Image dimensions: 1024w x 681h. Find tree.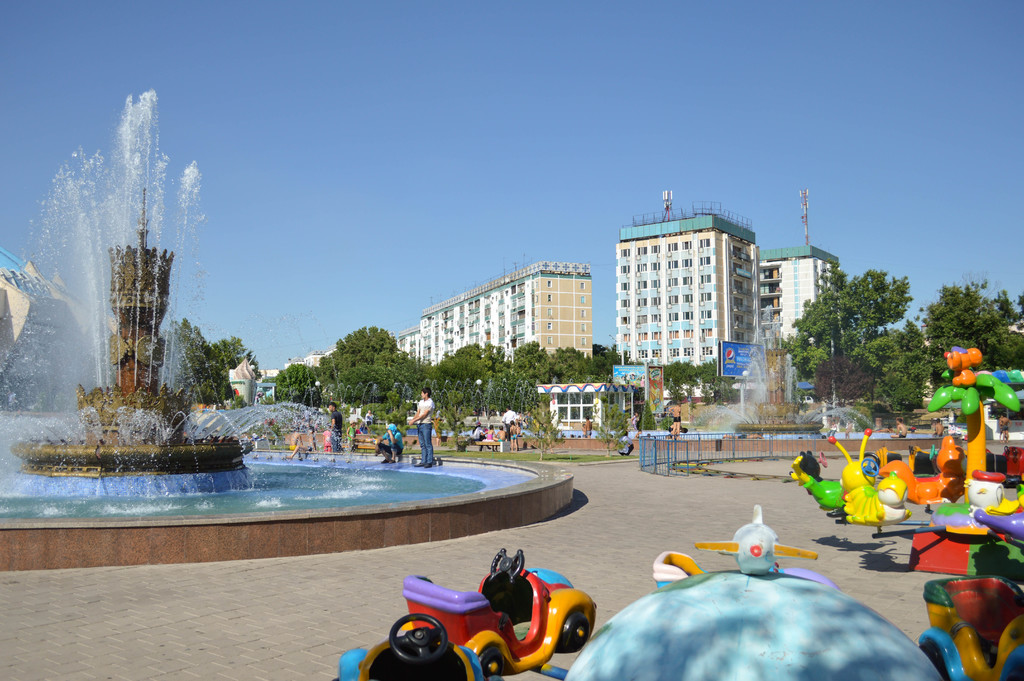
(919,279,1023,394).
